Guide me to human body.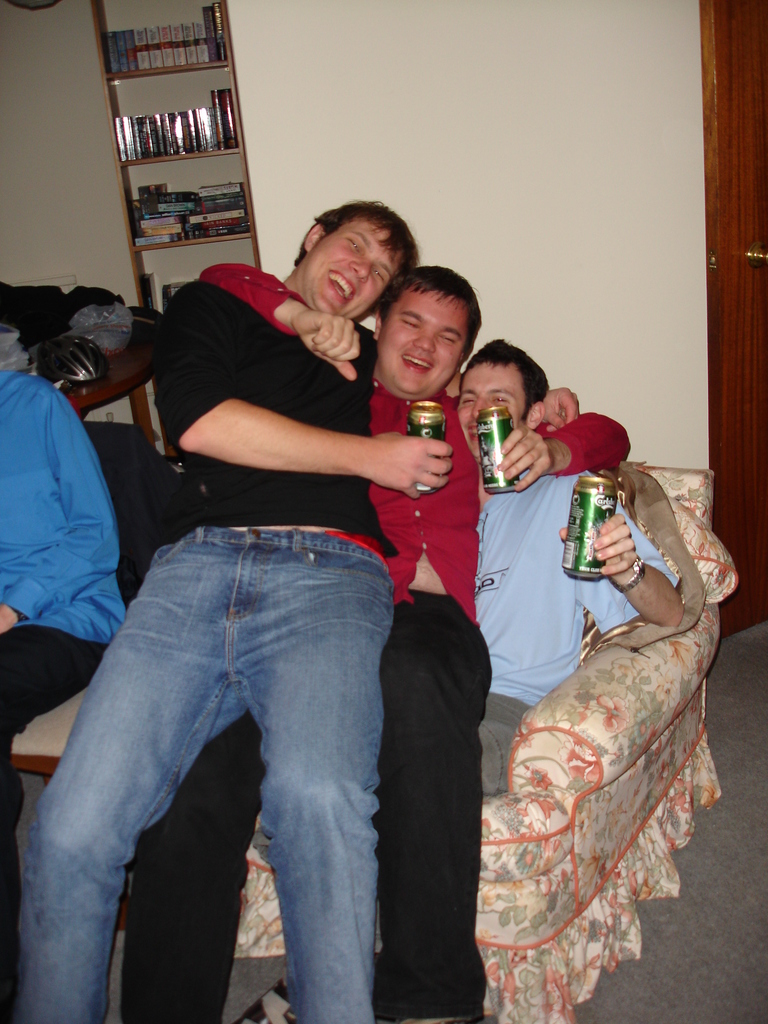
Guidance: BBox(124, 264, 632, 1023).
